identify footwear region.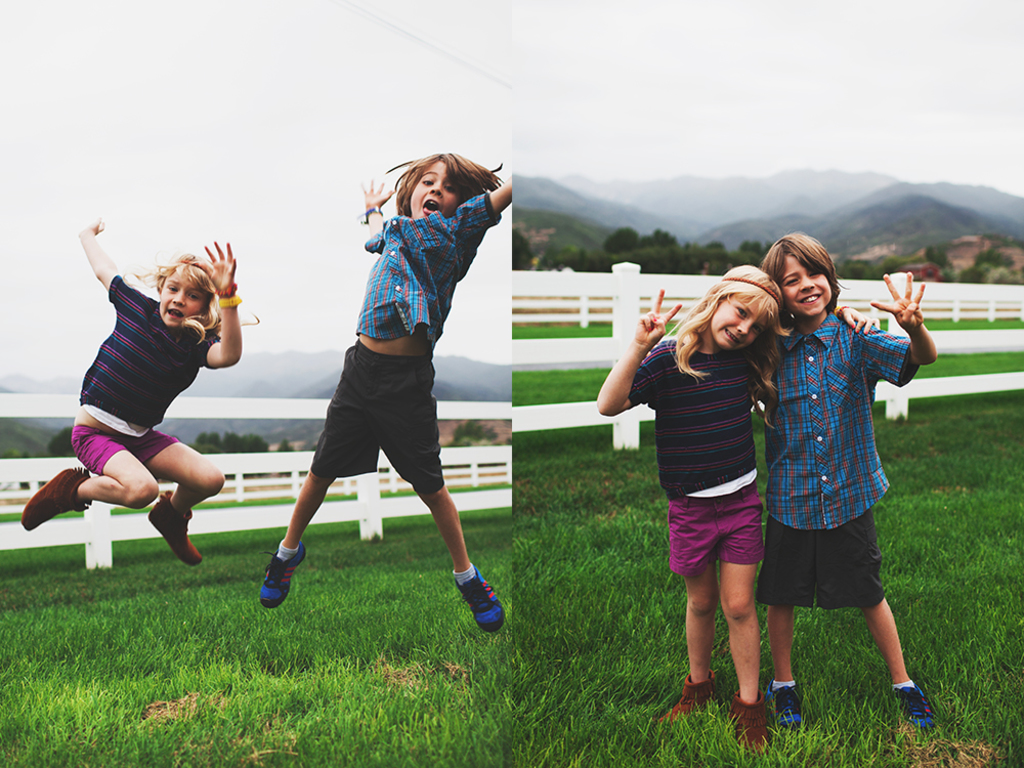
Region: <bbox>654, 666, 719, 730</bbox>.
